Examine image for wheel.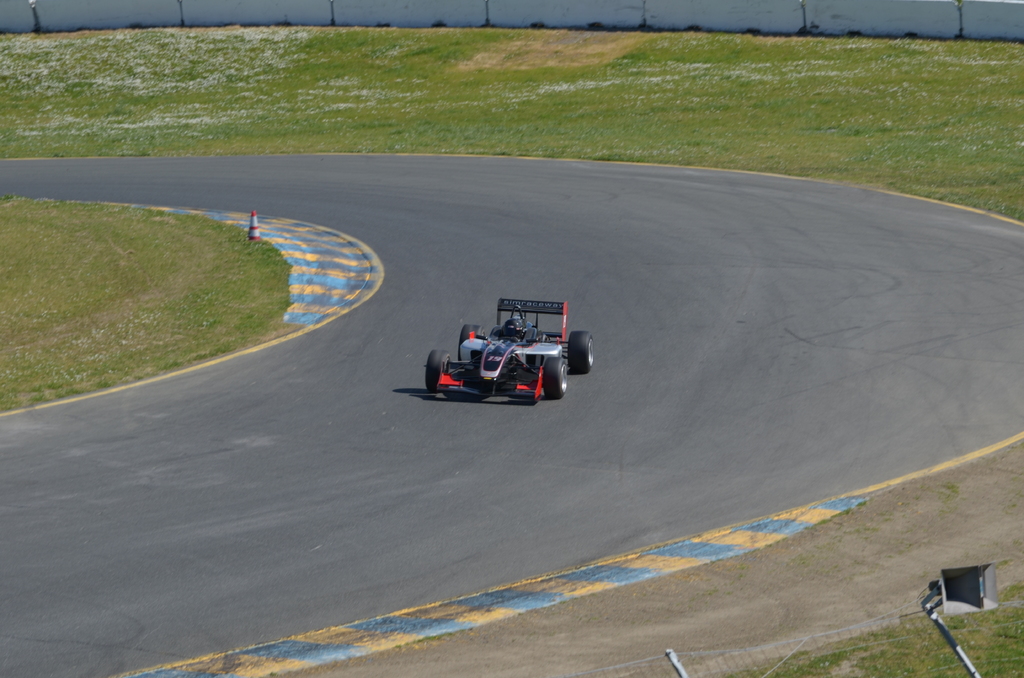
Examination result: <bbox>460, 322, 483, 360</bbox>.
